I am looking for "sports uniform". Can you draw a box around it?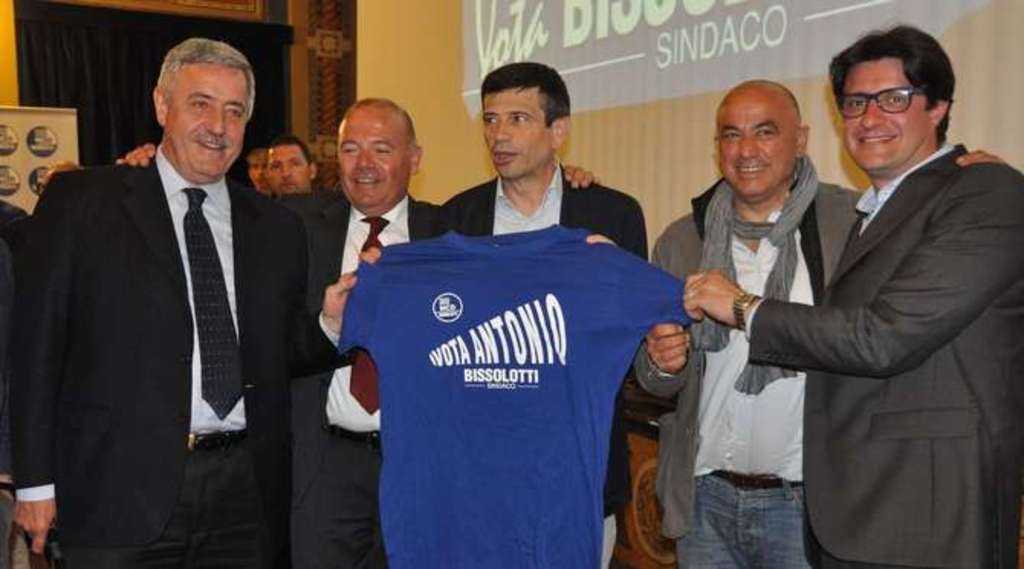
Sure, the bounding box is 336,228,697,567.
